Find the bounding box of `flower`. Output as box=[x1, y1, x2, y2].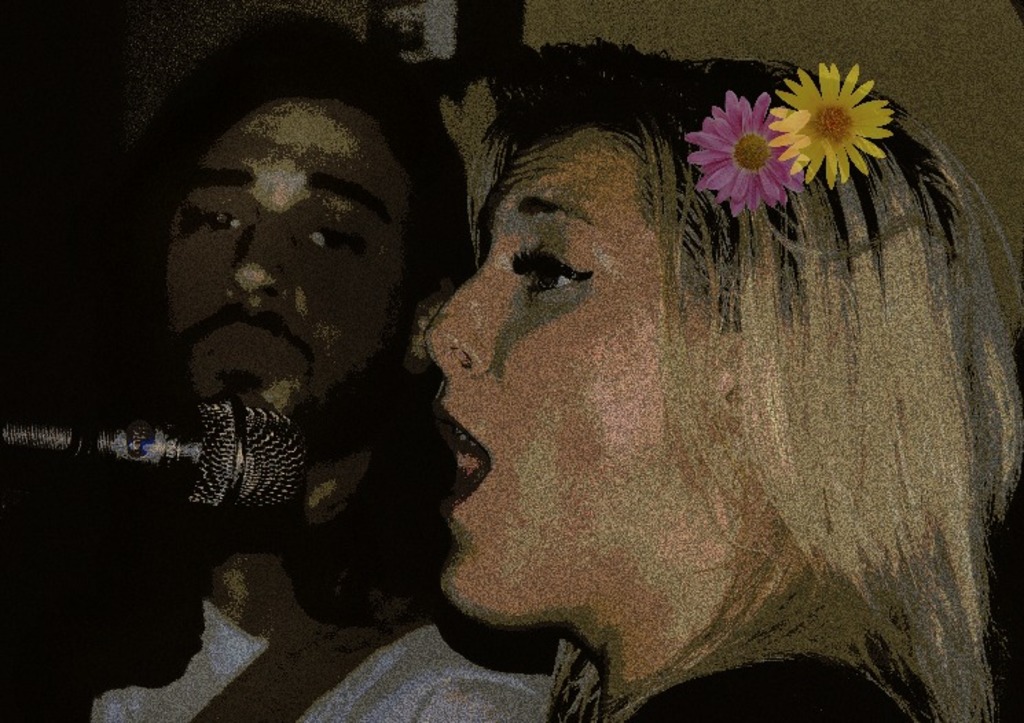
box=[697, 74, 812, 199].
